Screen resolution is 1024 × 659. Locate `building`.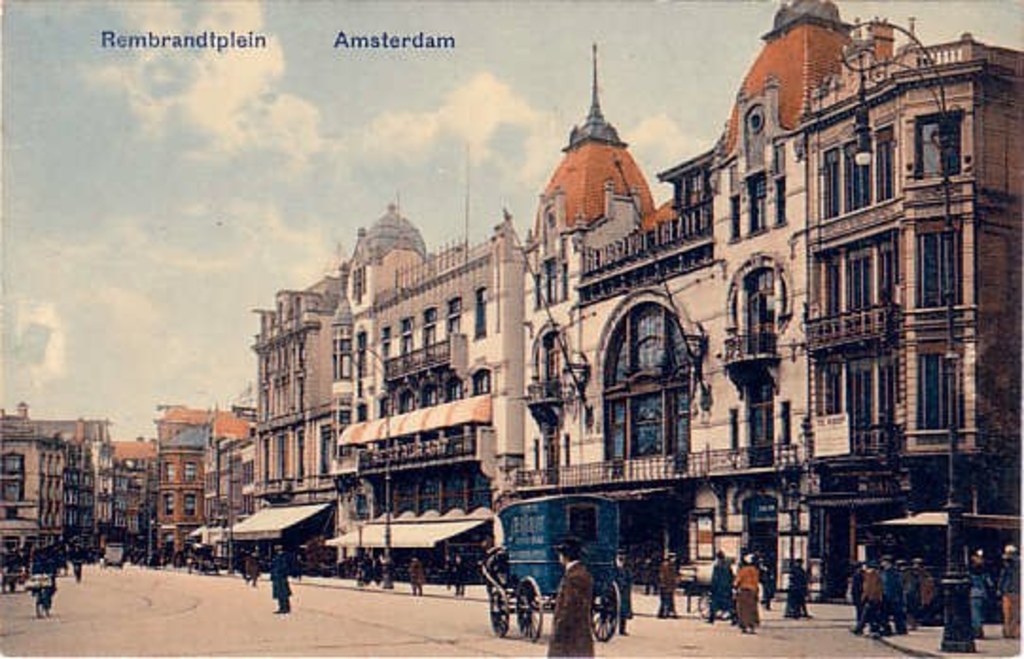
(left=801, top=21, right=1022, bottom=589).
